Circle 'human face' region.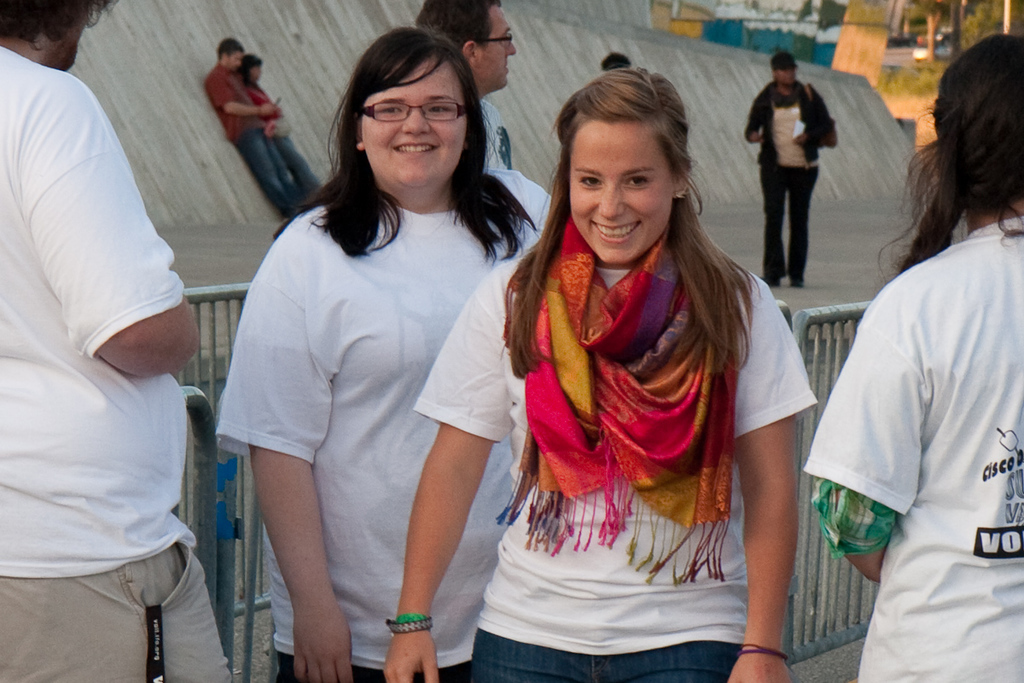
Region: (775,67,796,84).
